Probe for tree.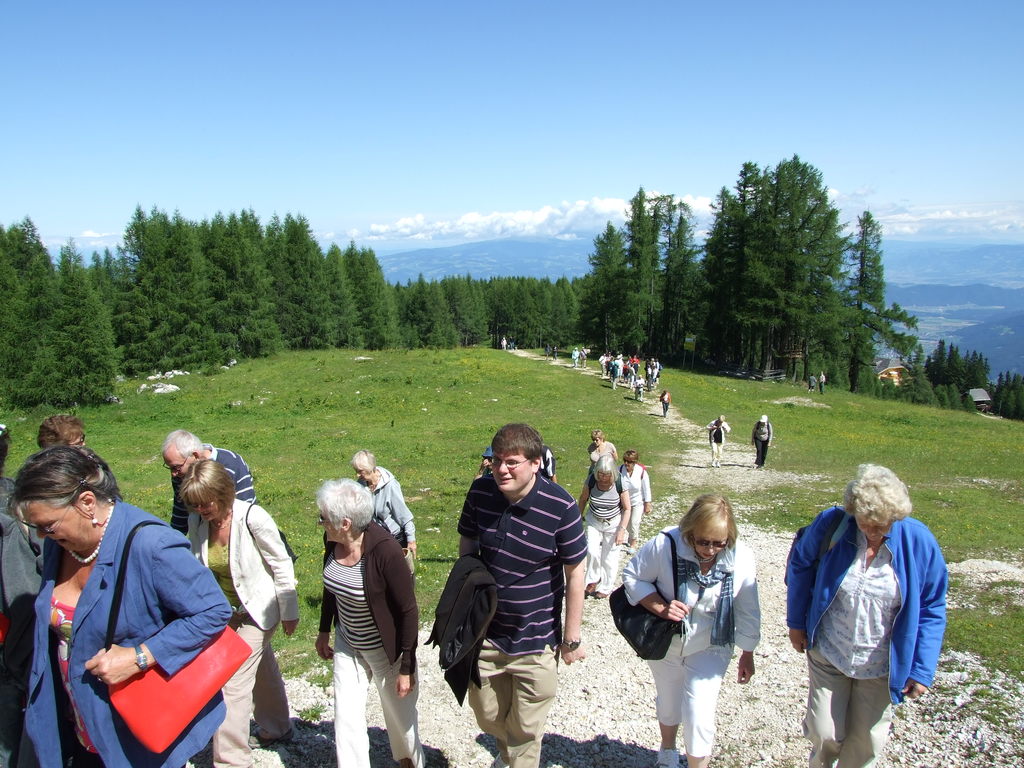
Probe result: (left=22, top=237, right=123, bottom=412).
